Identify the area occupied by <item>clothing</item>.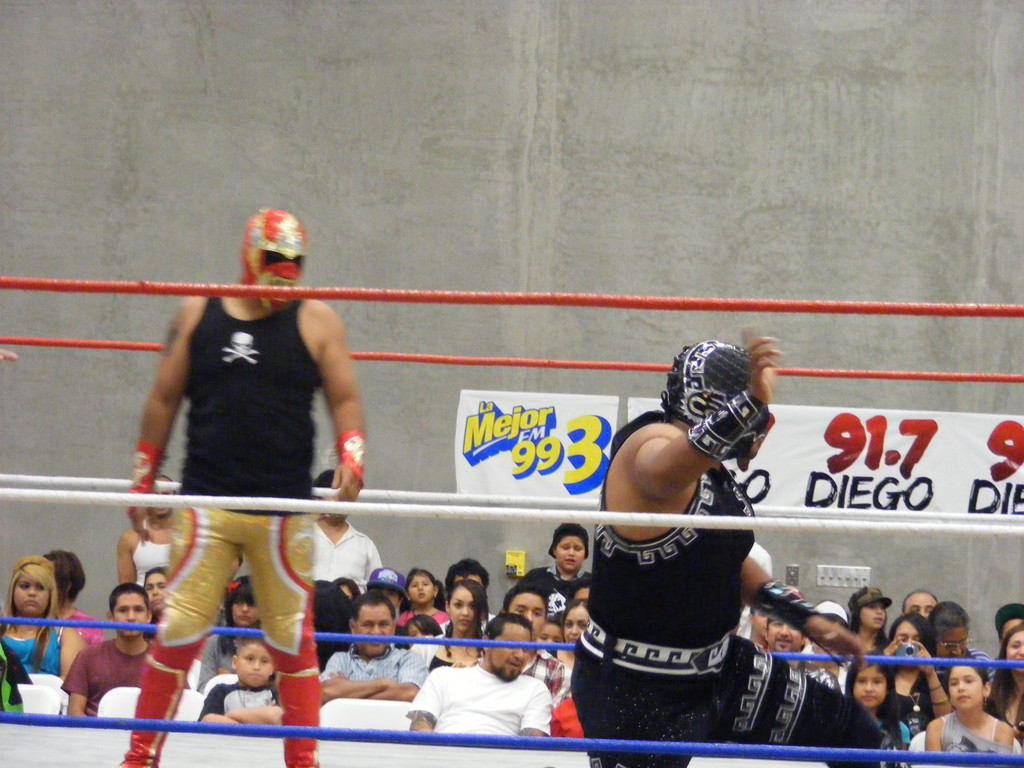
Area: [x1=61, y1=610, x2=108, y2=646].
